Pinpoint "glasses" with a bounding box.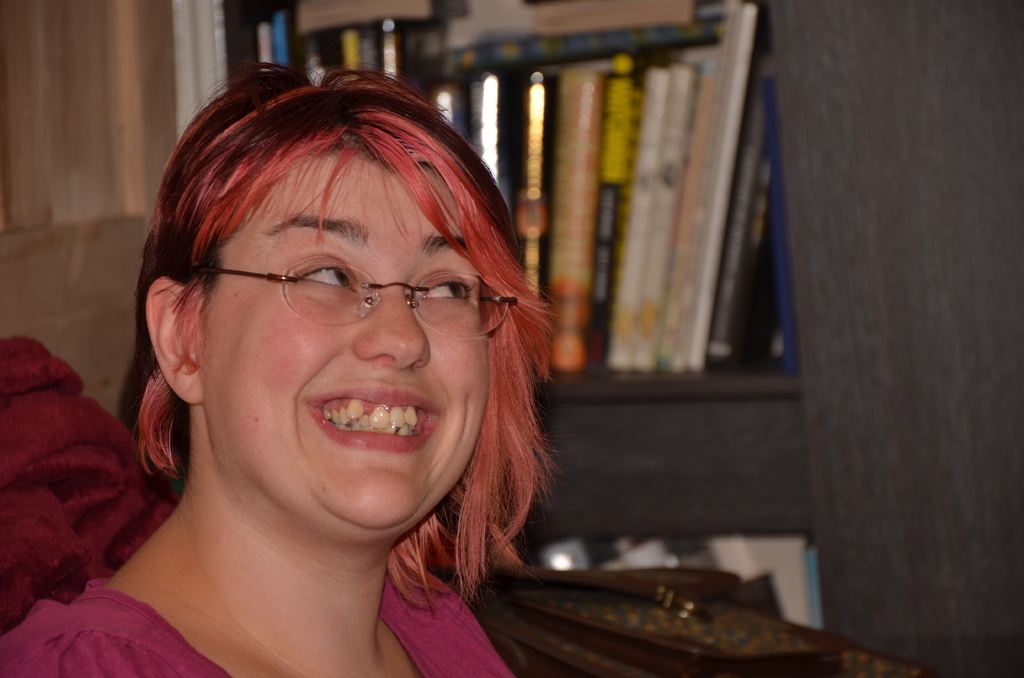
<region>198, 246, 493, 337</region>.
